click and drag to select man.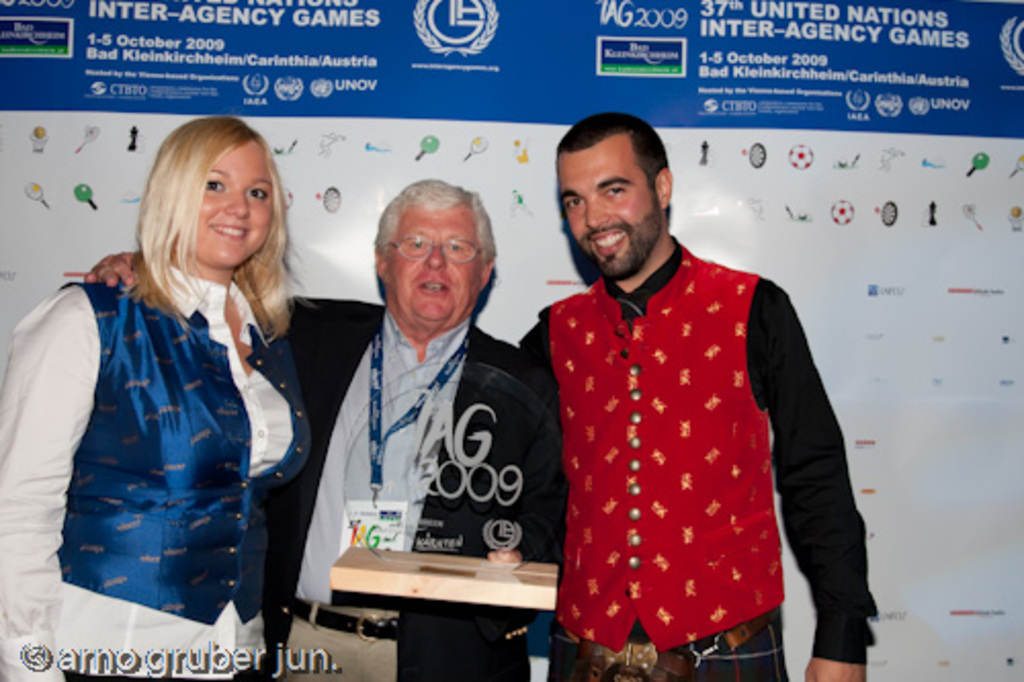
Selection: {"x1": 70, "y1": 180, "x2": 563, "y2": 680}.
